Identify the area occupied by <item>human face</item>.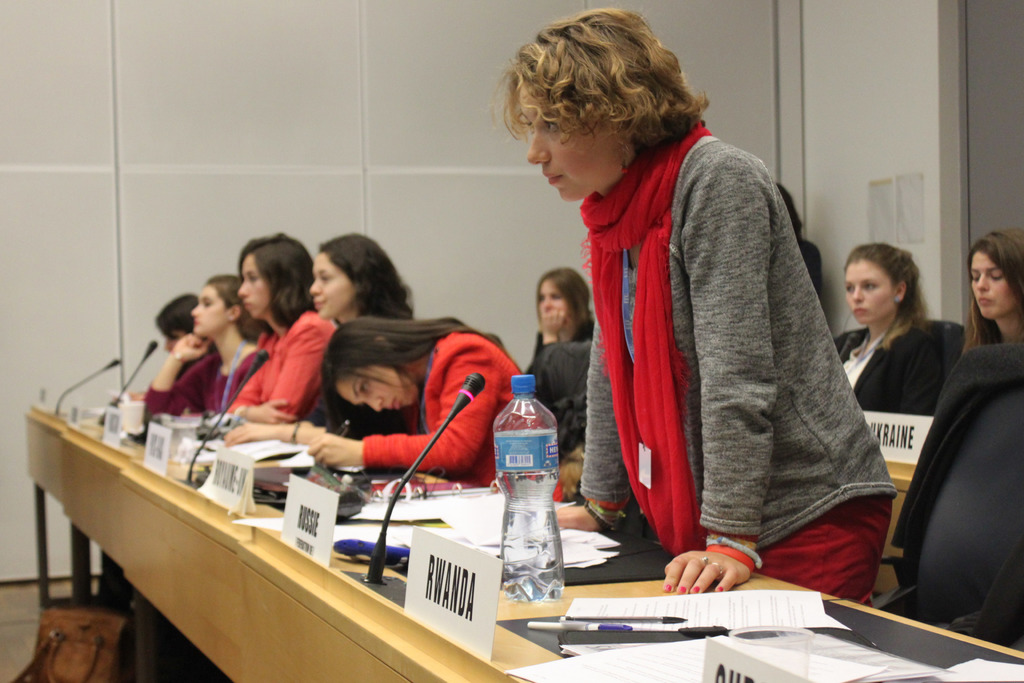
Area: <box>971,253,1014,319</box>.
